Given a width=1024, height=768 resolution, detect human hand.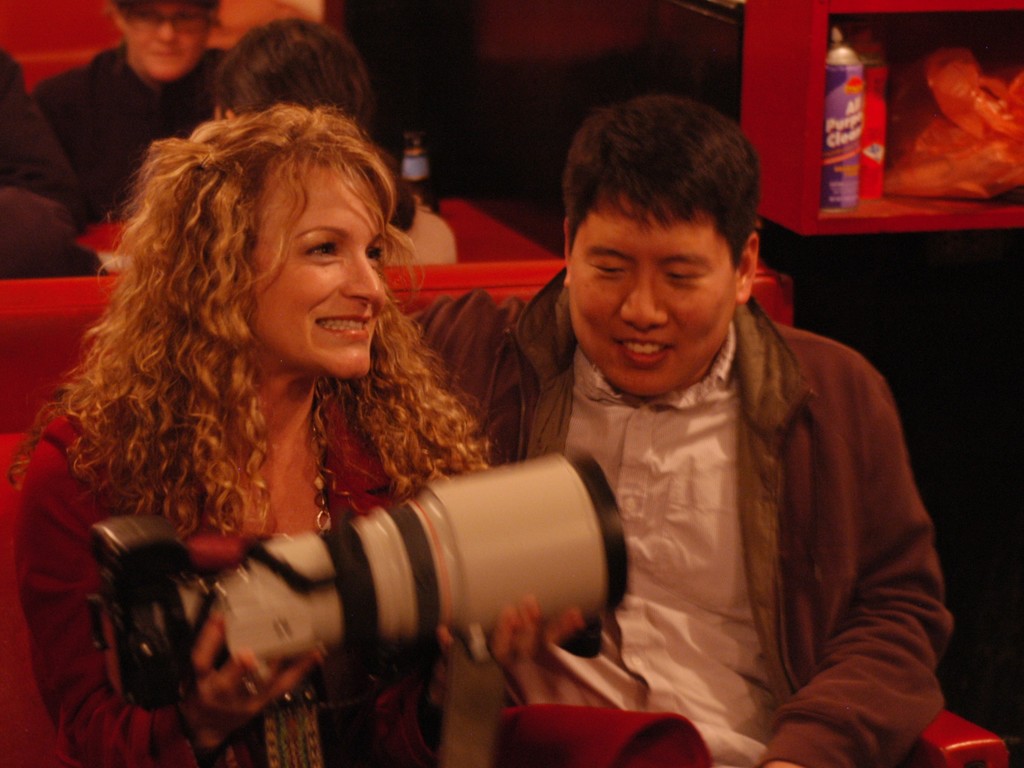
166, 530, 344, 732.
